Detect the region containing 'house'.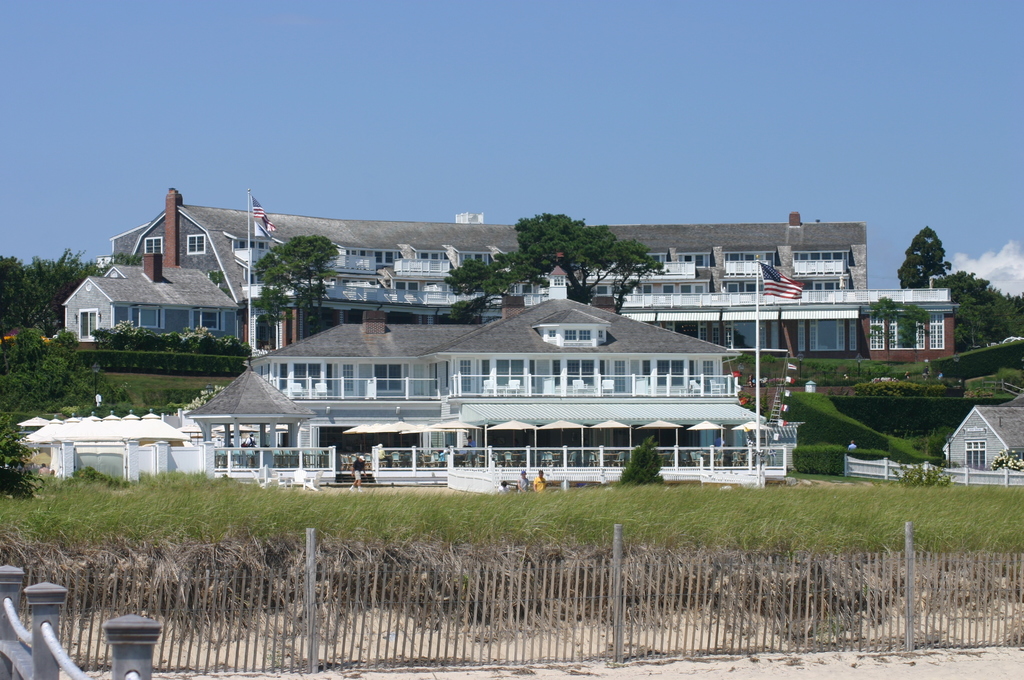
15/260/803/496.
